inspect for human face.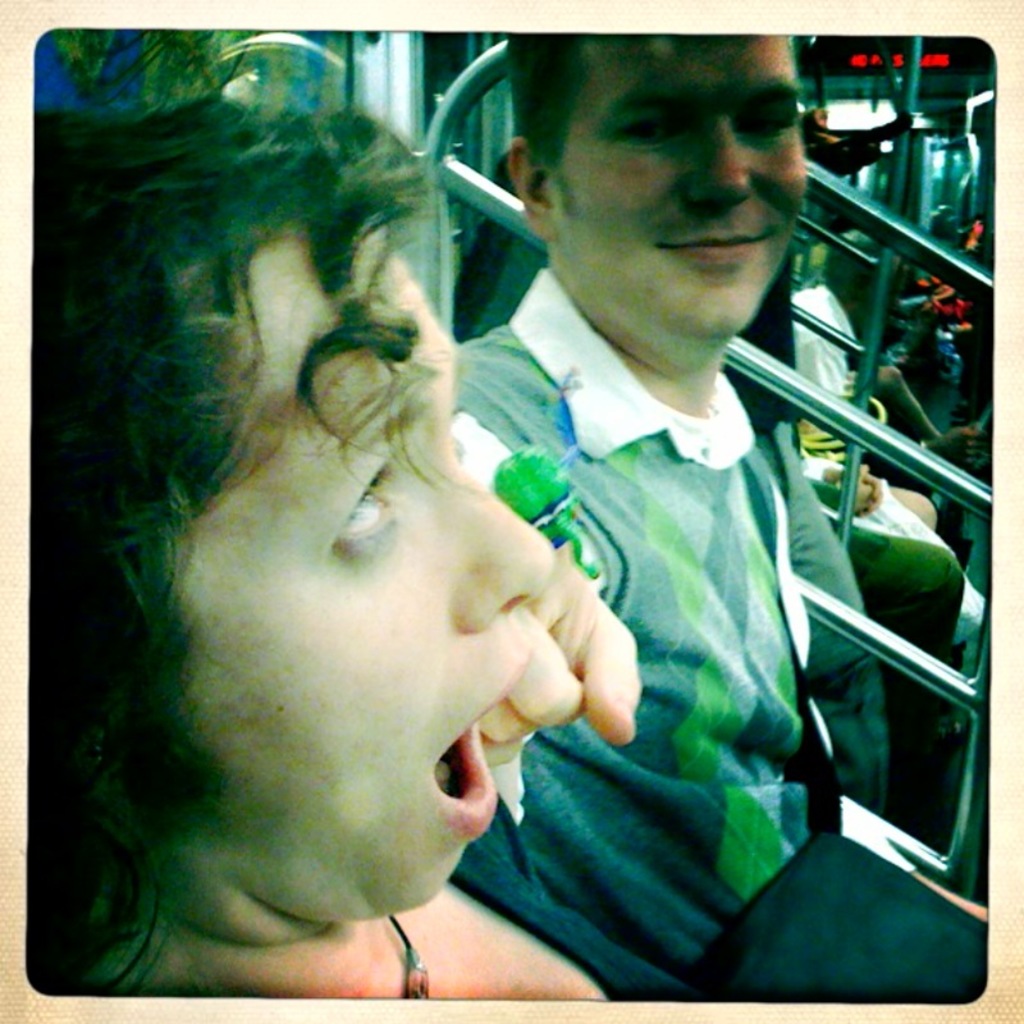
Inspection: (552, 28, 808, 340).
